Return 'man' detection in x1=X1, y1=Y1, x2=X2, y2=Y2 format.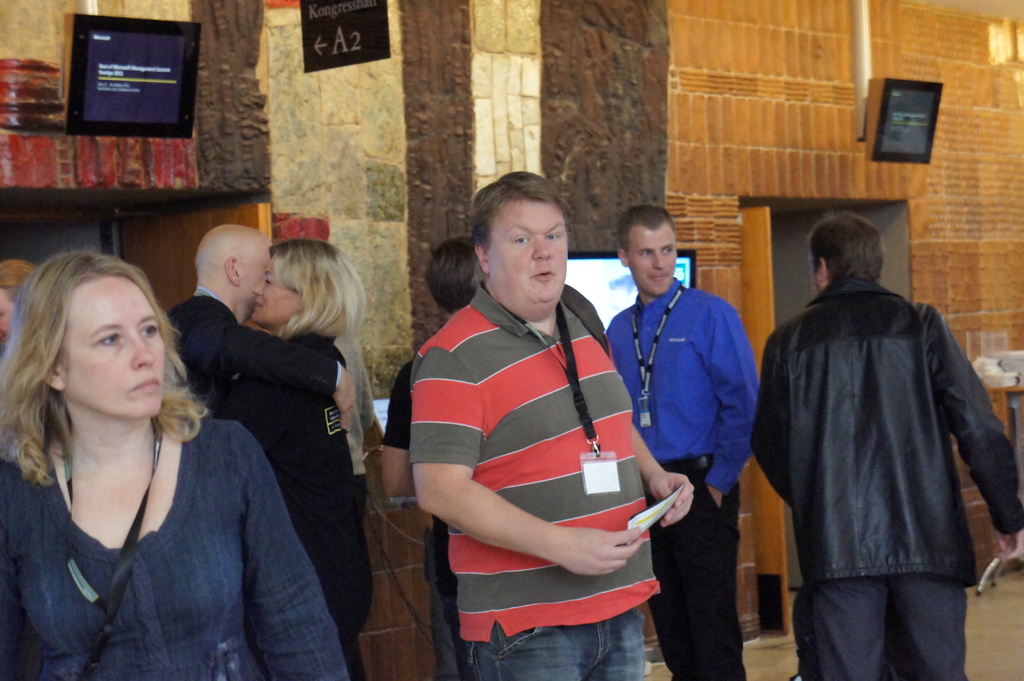
x1=618, y1=216, x2=760, y2=670.
